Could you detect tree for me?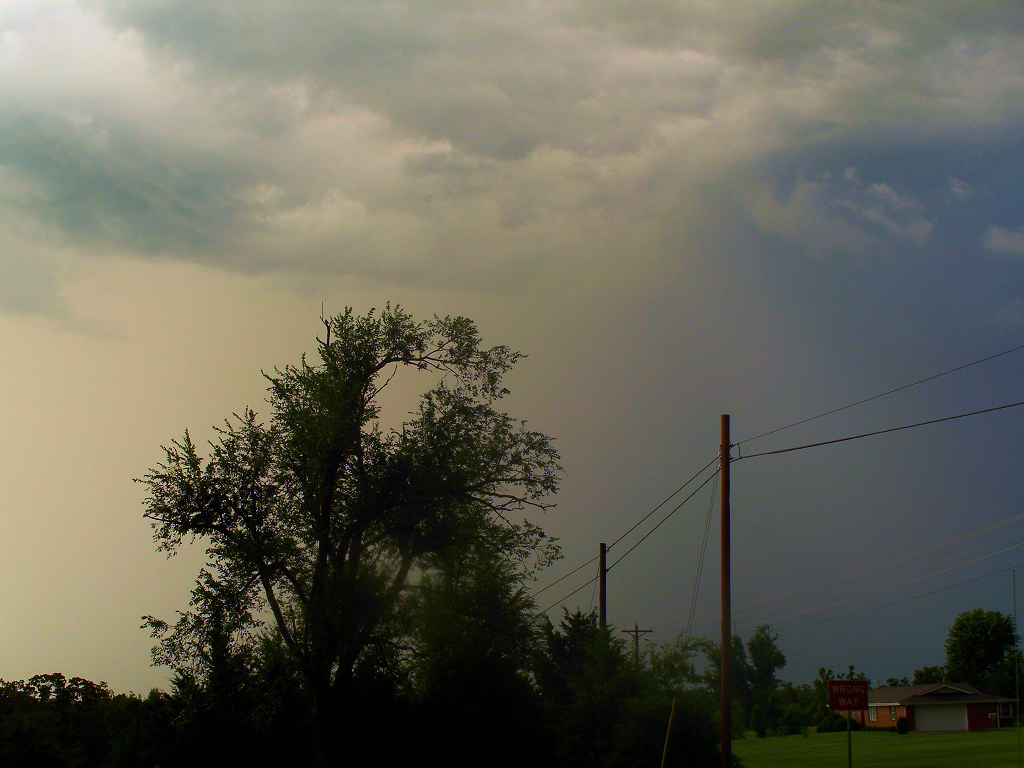
Detection result: bbox=[907, 602, 1023, 696].
